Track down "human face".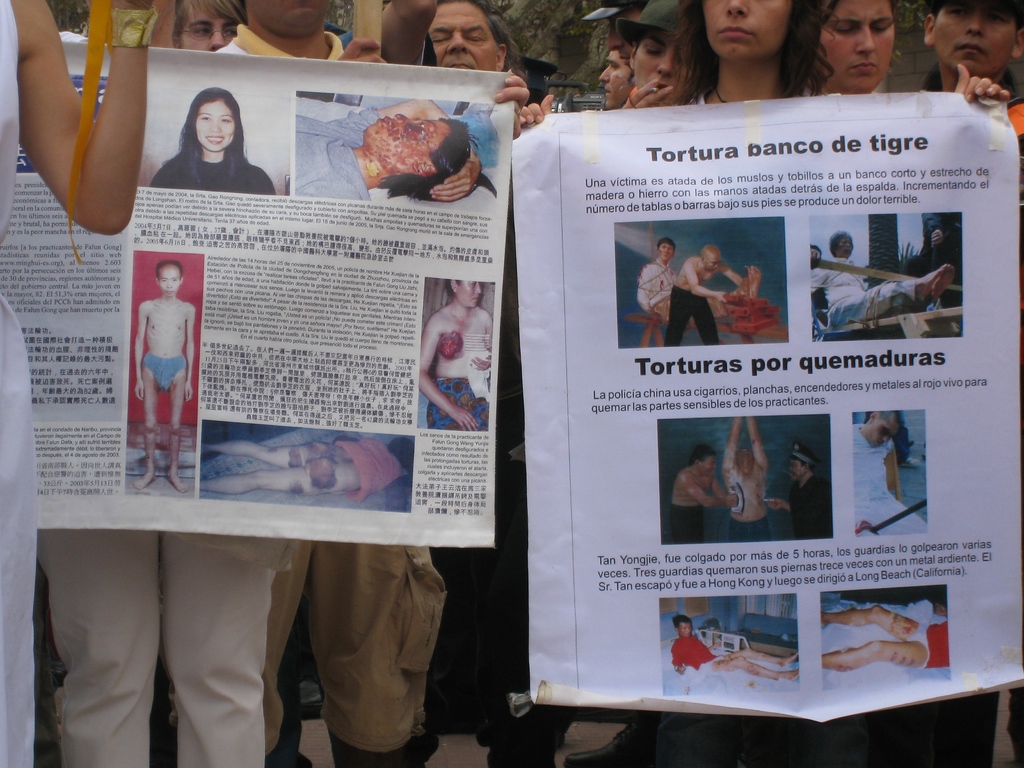
Tracked to (left=738, top=455, right=756, bottom=475).
